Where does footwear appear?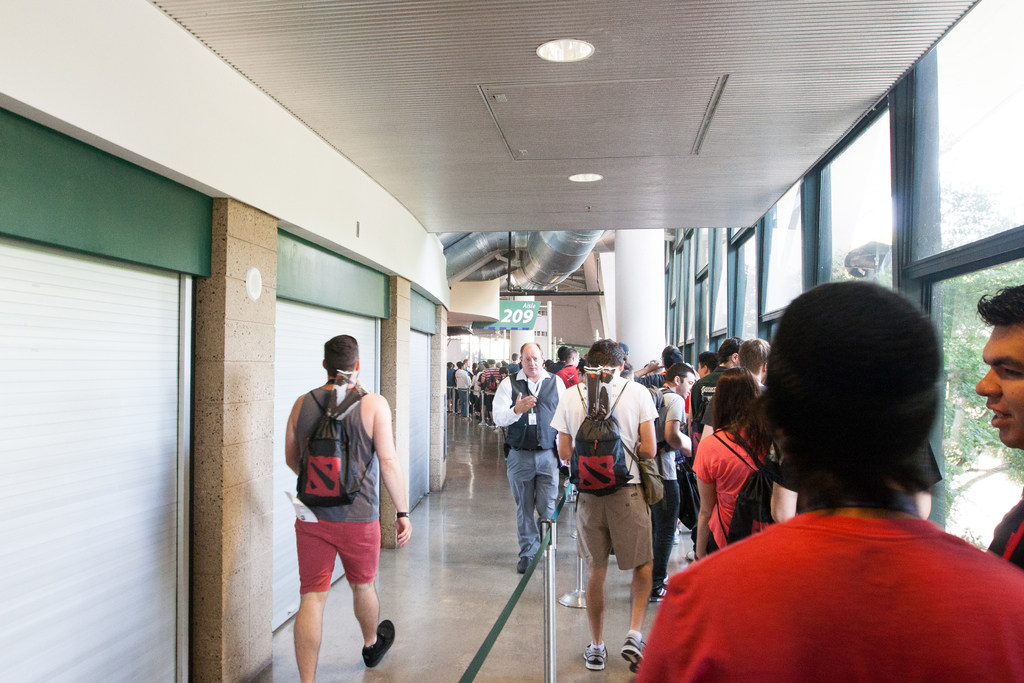
Appears at rect(675, 519, 681, 531).
